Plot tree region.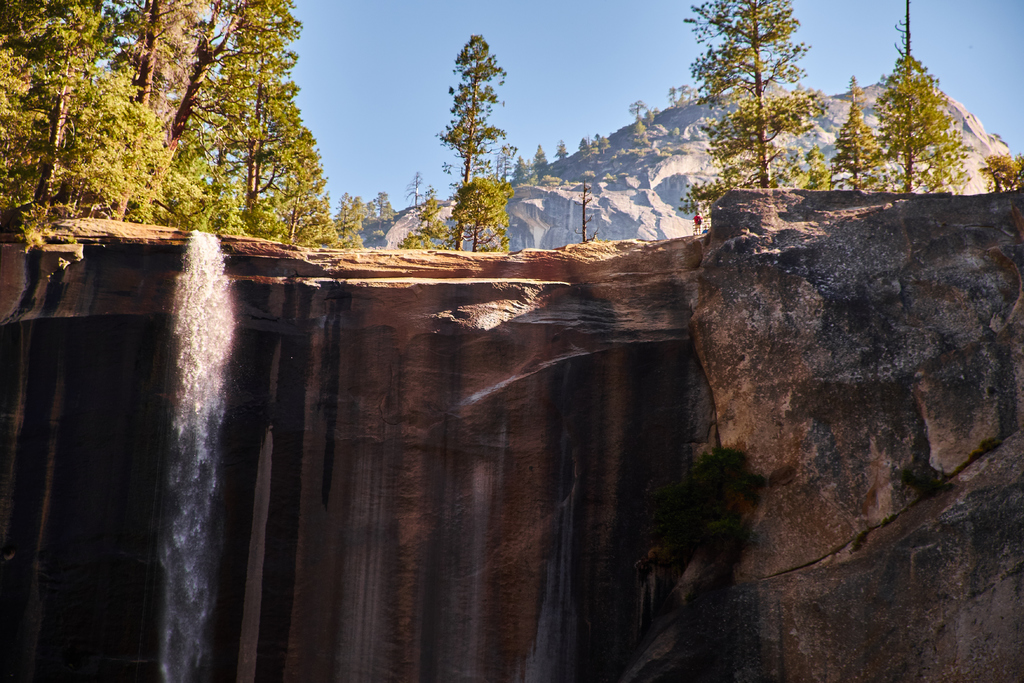
Plotted at [left=333, top=194, right=368, bottom=251].
